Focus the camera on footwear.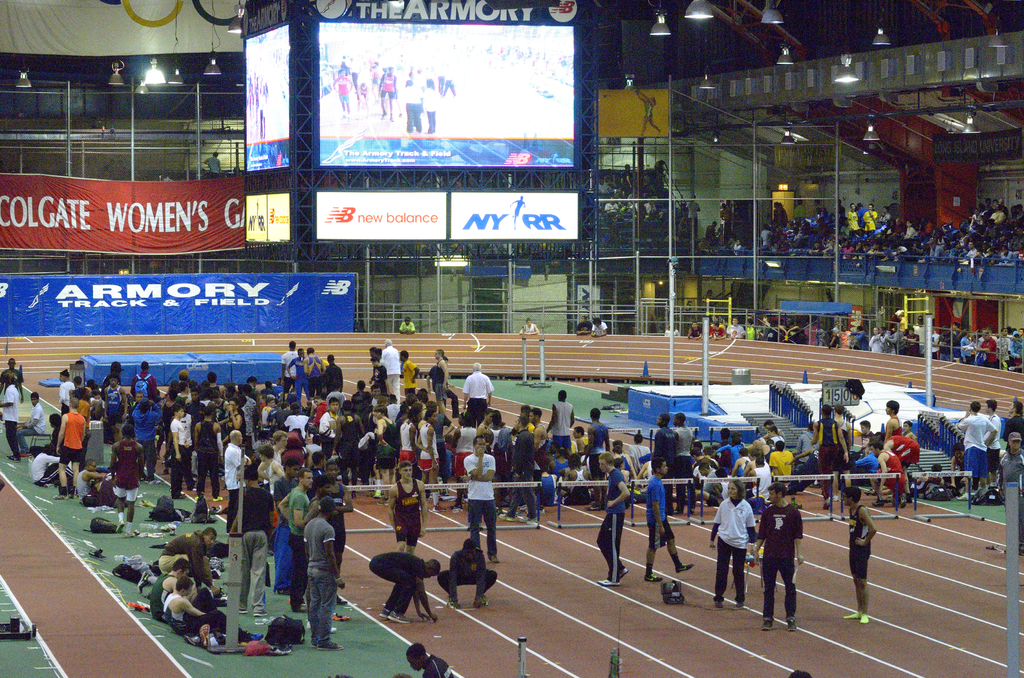
Focus region: bbox=[788, 618, 798, 631].
